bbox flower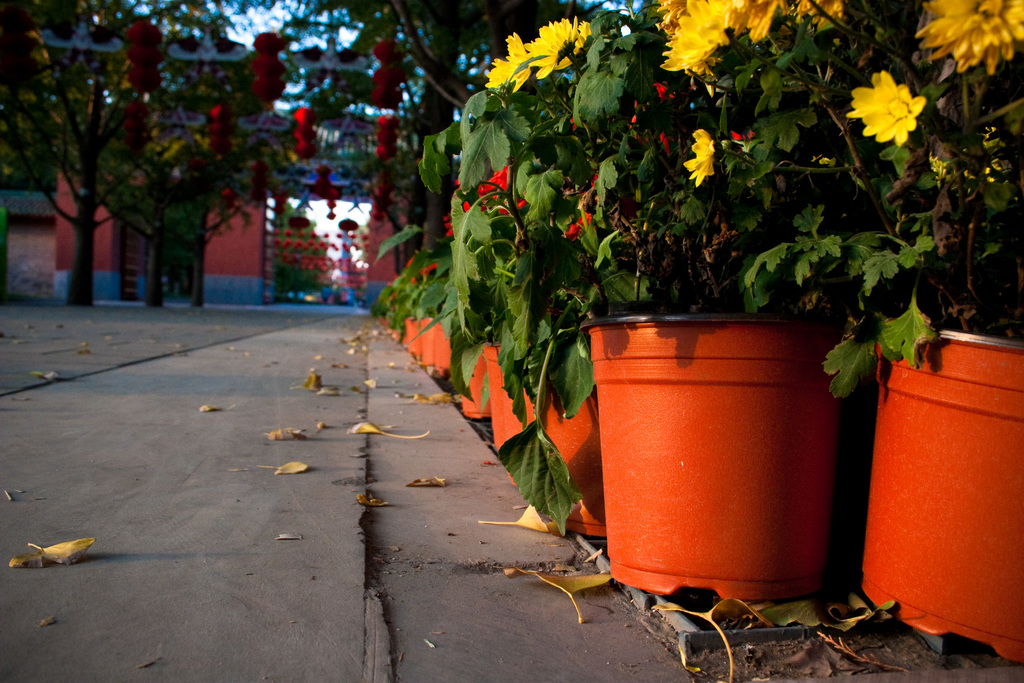
left=682, top=122, right=714, bottom=188
